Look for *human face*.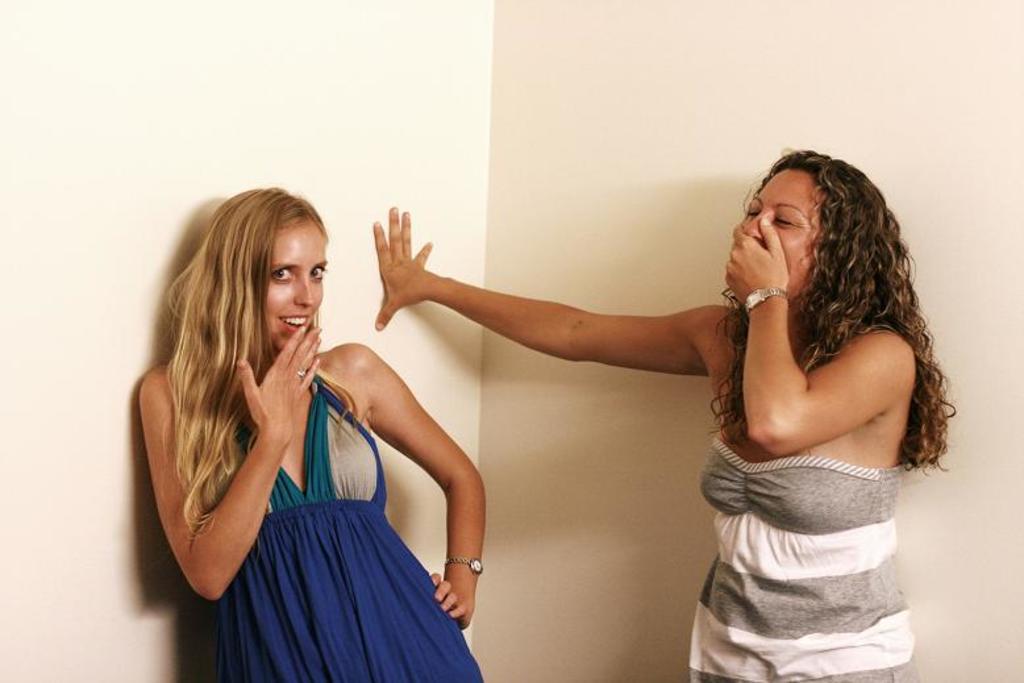
Found: region(266, 222, 330, 355).
